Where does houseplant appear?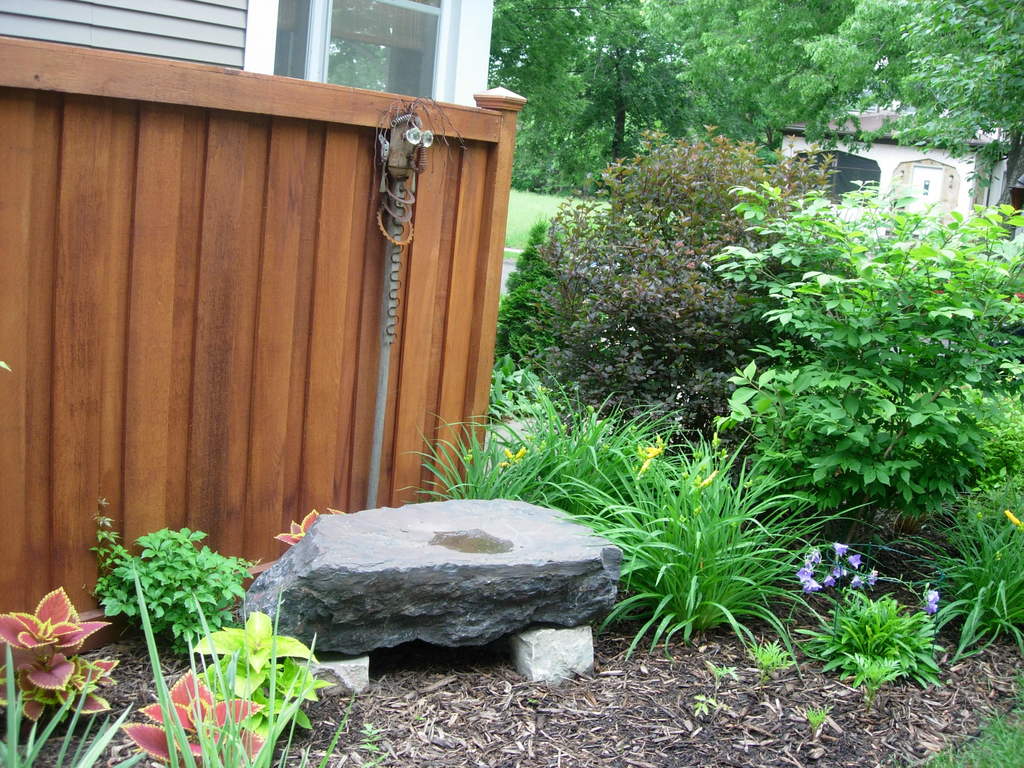
Appears at x1=190 y1=602 x2=337 y2=735.
